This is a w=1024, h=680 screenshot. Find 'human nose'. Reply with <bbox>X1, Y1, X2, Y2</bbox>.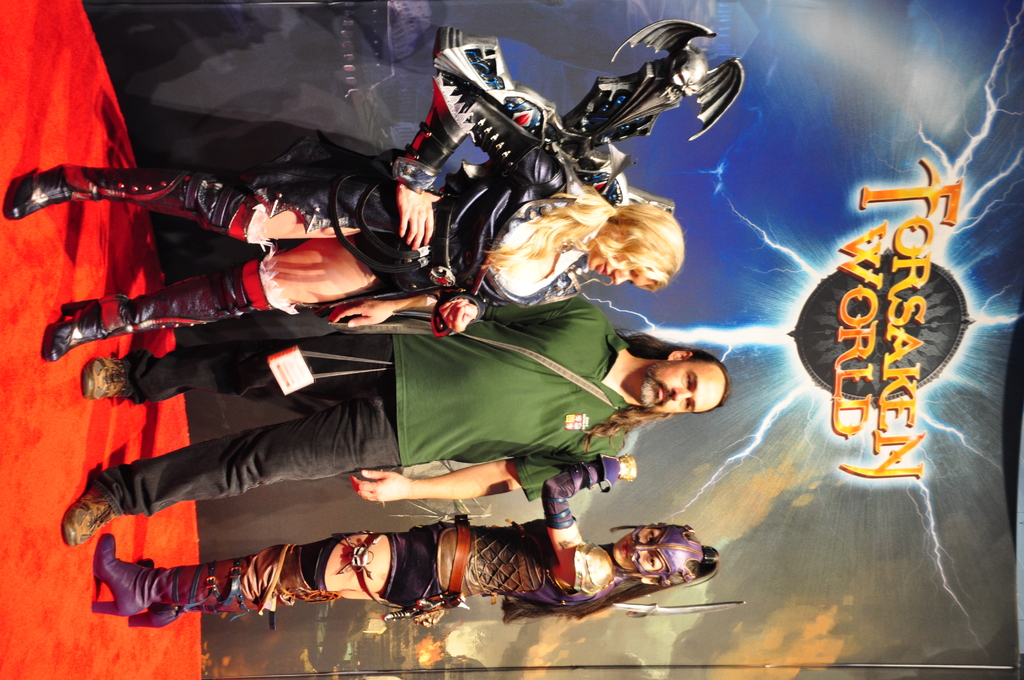
<bbox>672, 386, 692, 402</bbox>.
